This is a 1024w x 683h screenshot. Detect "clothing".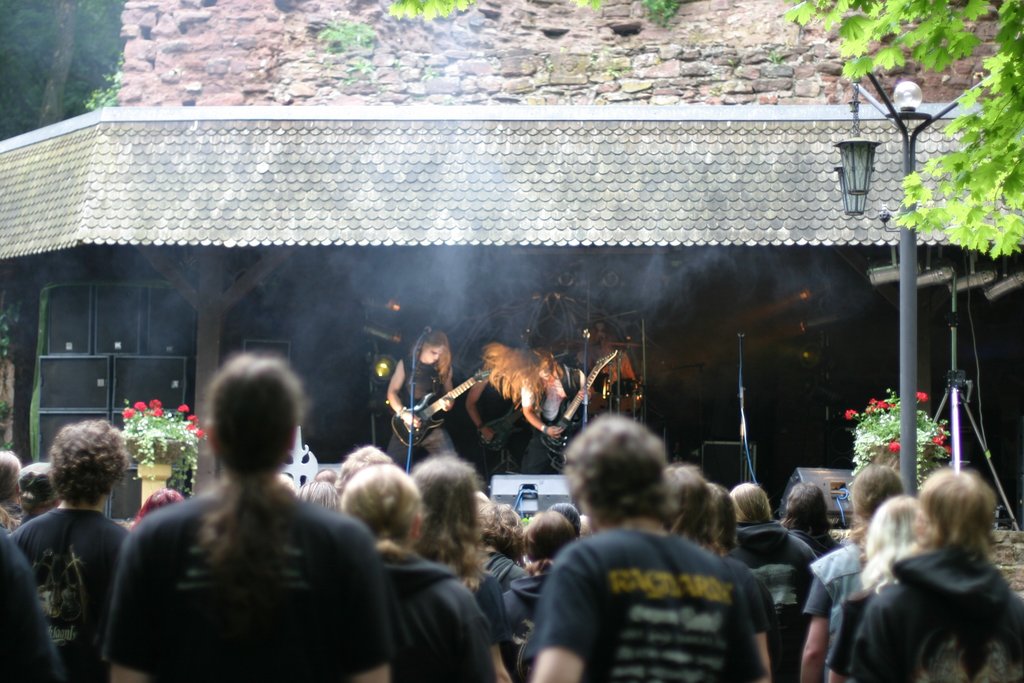
rect(100, 481, 393, 682).
